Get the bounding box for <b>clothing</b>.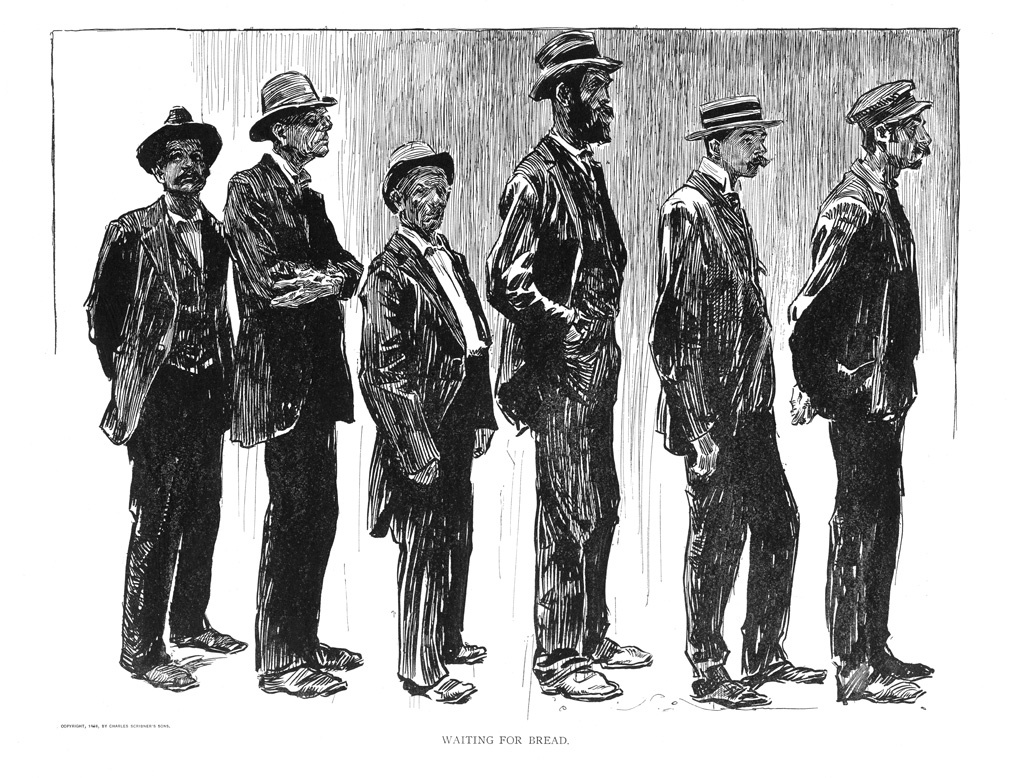
rect(222, 150, 358, 682).
